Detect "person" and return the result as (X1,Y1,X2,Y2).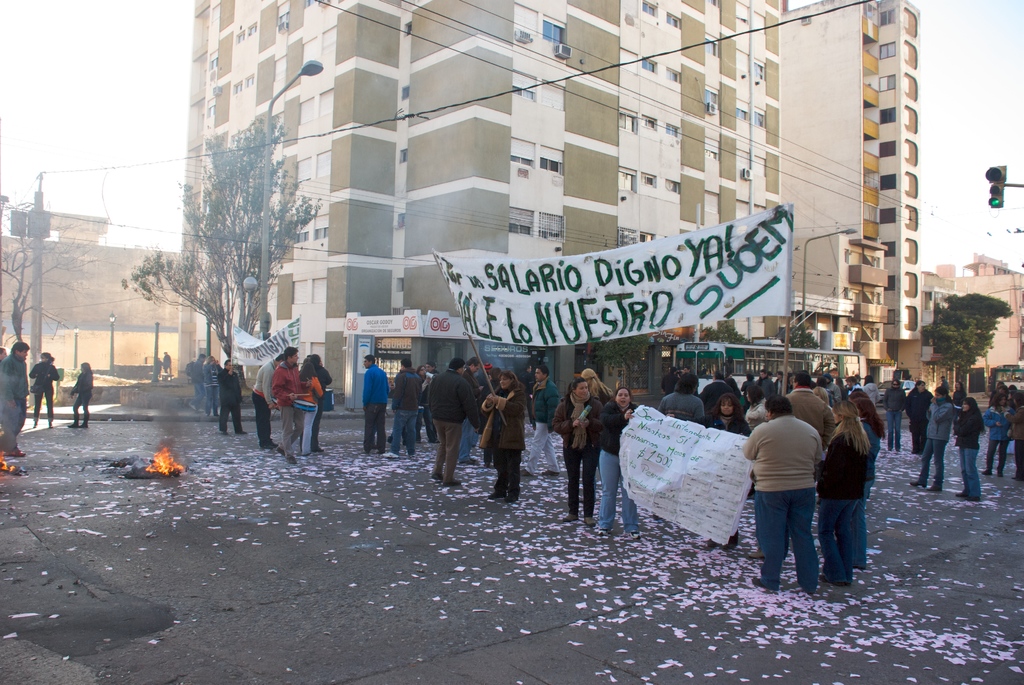
(654,369,709,422).
